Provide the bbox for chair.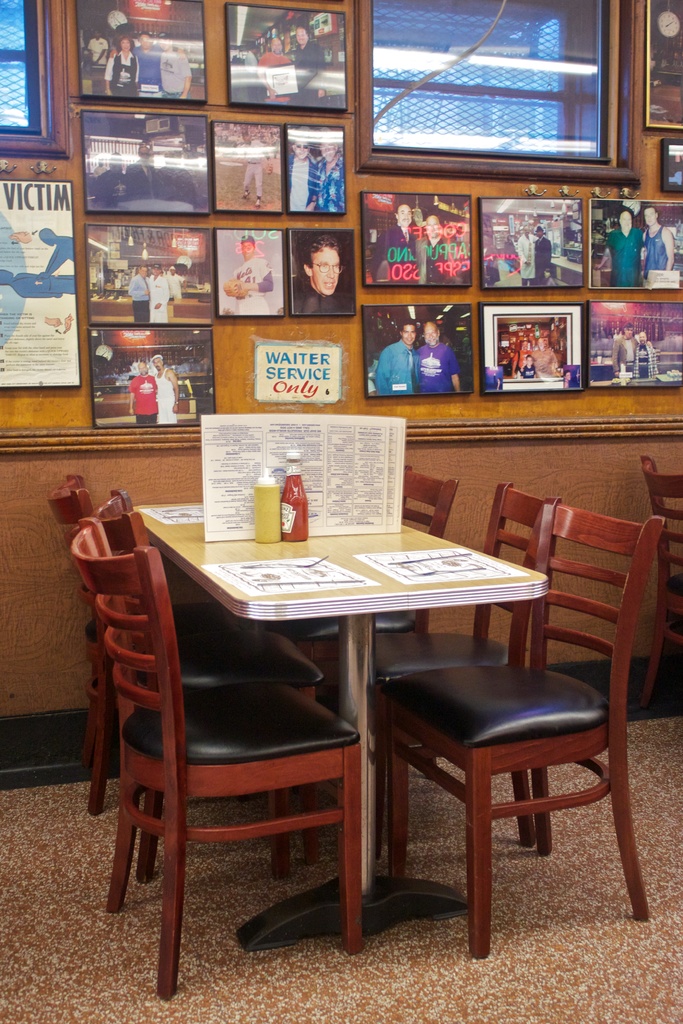
{"x1": 286, "y1": 470, "x2": 451, "y2": 834}.
